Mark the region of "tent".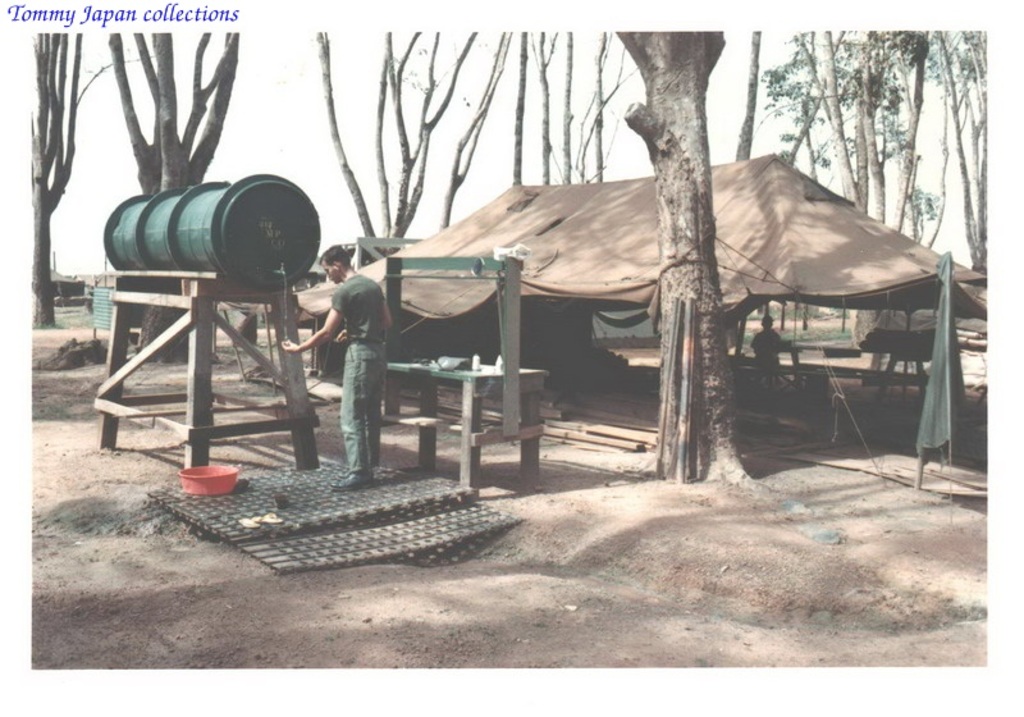
Region: rect(317, 138, 968, 481).
